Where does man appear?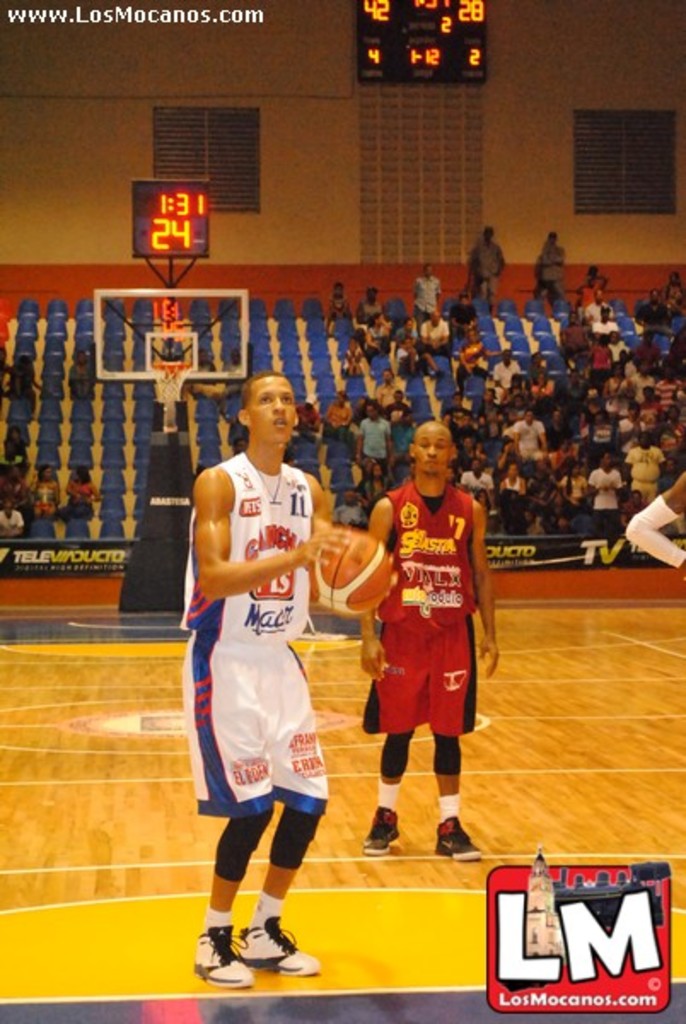
Appears at region(357, 404, 392, 469).
